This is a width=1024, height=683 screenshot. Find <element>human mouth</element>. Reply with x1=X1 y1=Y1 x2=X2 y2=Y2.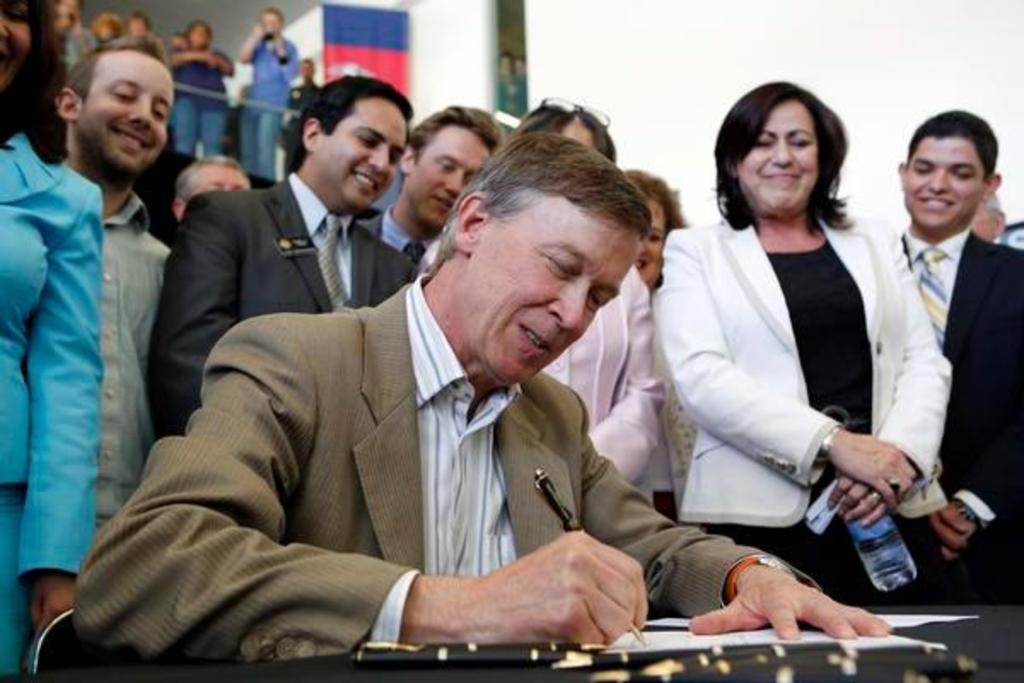
x1=519 y1=319 x2=556 y2=357.
